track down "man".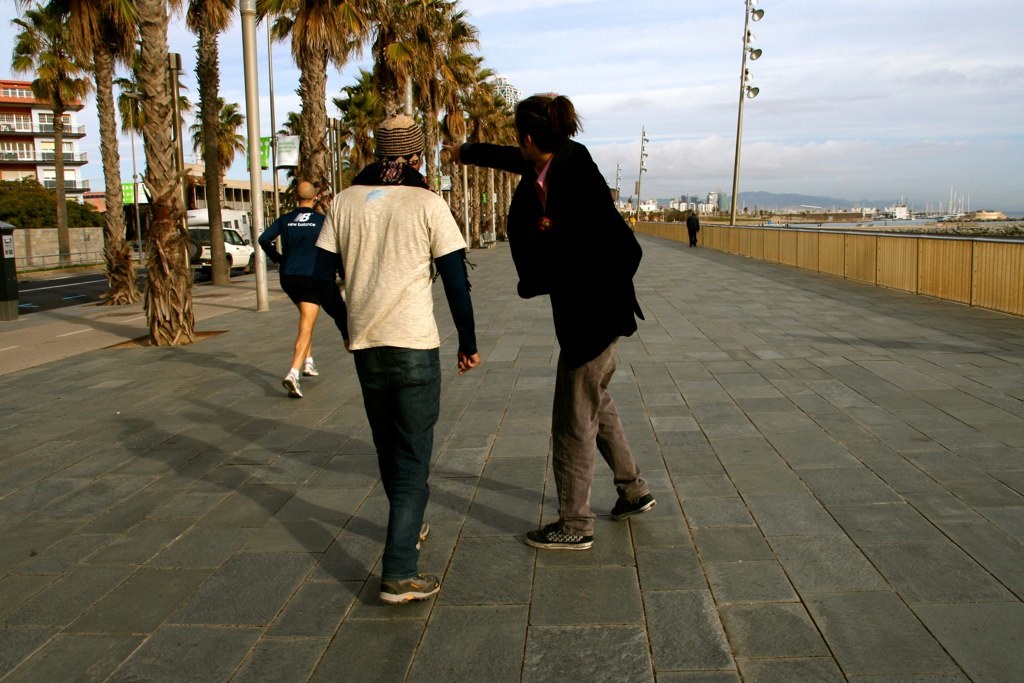
Tracked to {"left": 306, "top": 114, "right": 481, "bottom": 604}.
